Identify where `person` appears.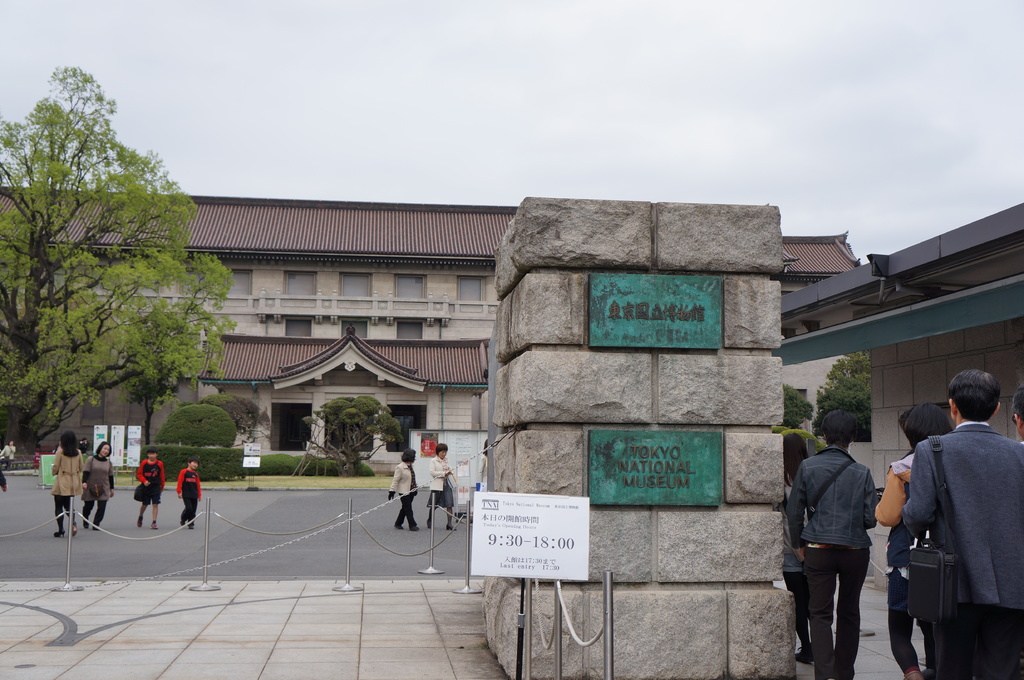
Appears at [left=1, top=438, right=16, bottom=464].
